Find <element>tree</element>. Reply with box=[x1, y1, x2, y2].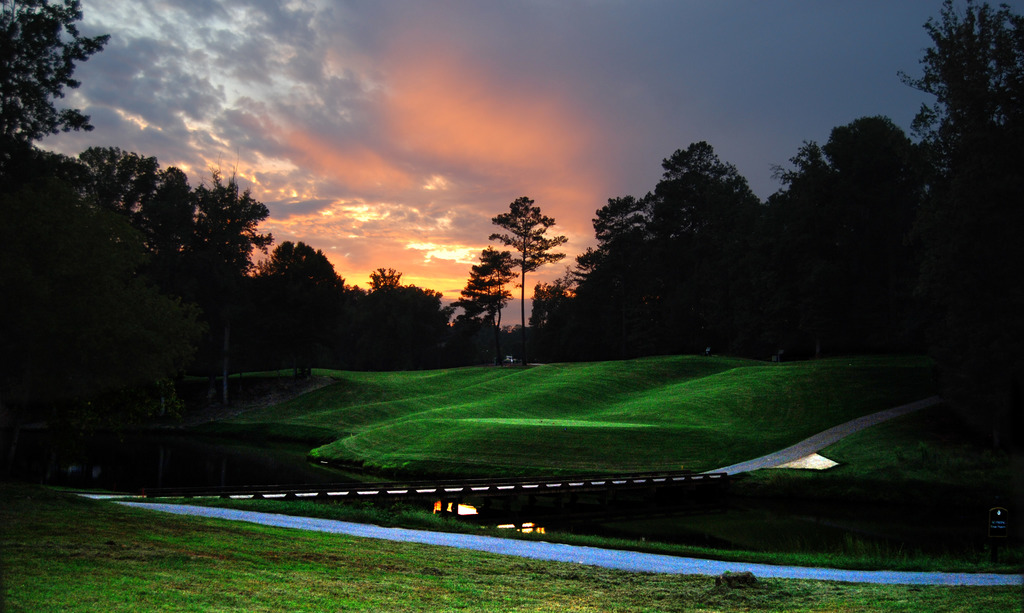
box=[577, 134, 765, 363].
